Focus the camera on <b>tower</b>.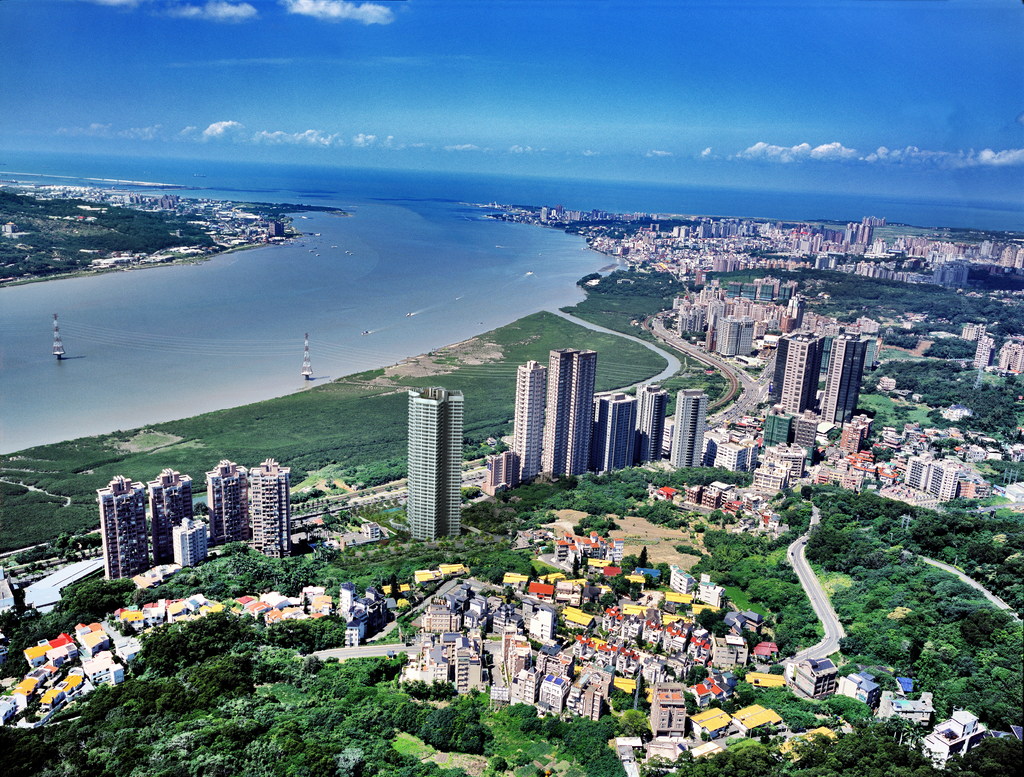
Focus region: 387/370/479/556.
